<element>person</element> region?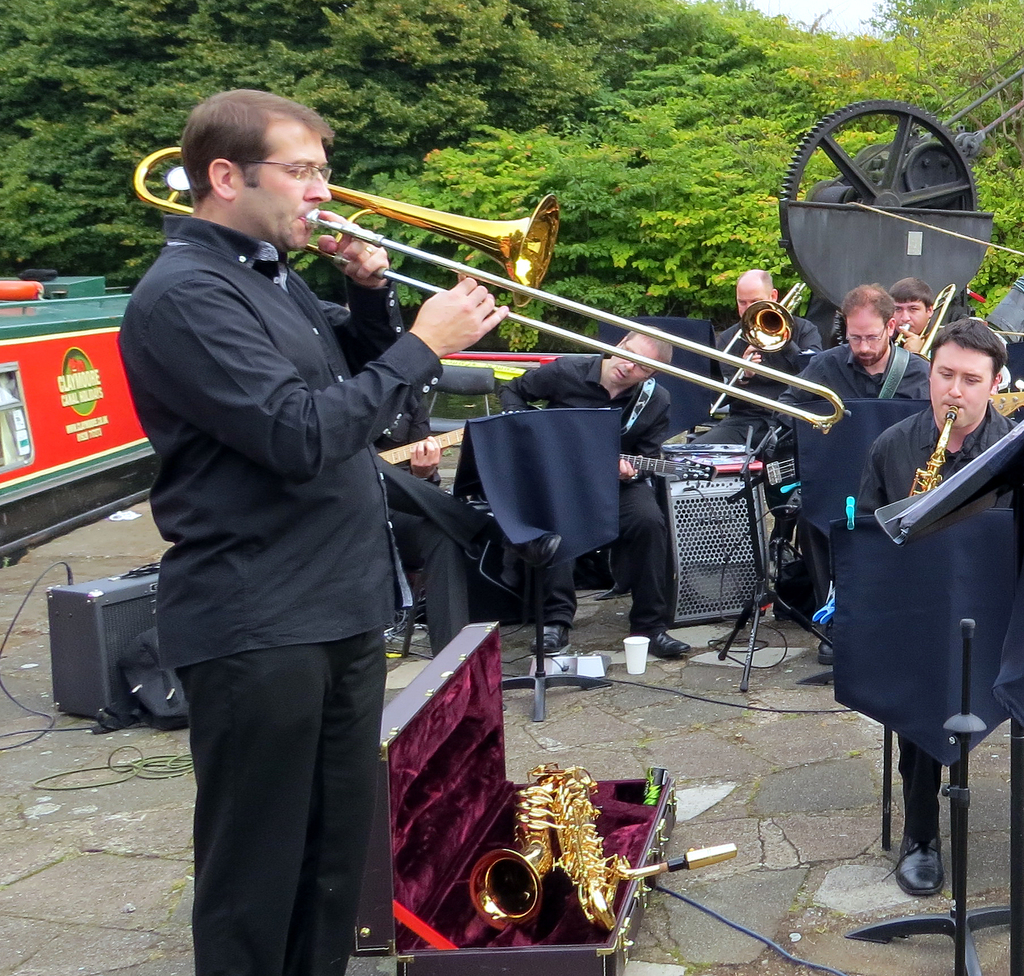
<region>838, 260, 993, 923</region>
